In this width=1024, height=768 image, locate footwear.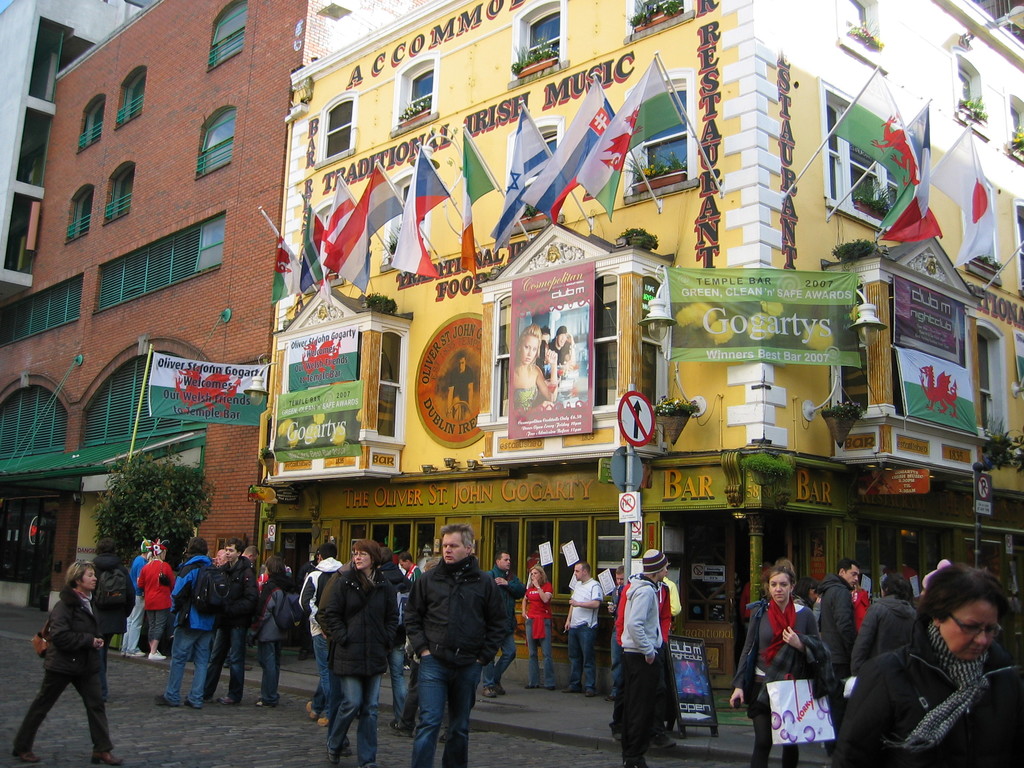
Bounding box: crop(317, 714, 330, 725).
